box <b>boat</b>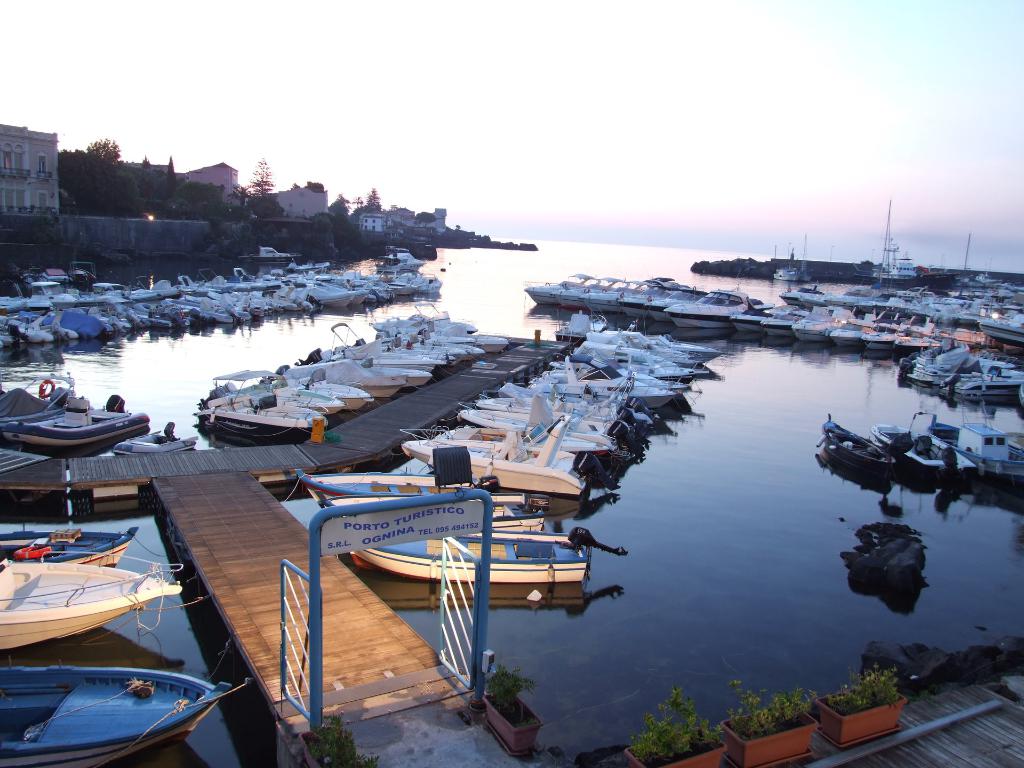
(x1=864, y1=420, x2=983, y2=486)
